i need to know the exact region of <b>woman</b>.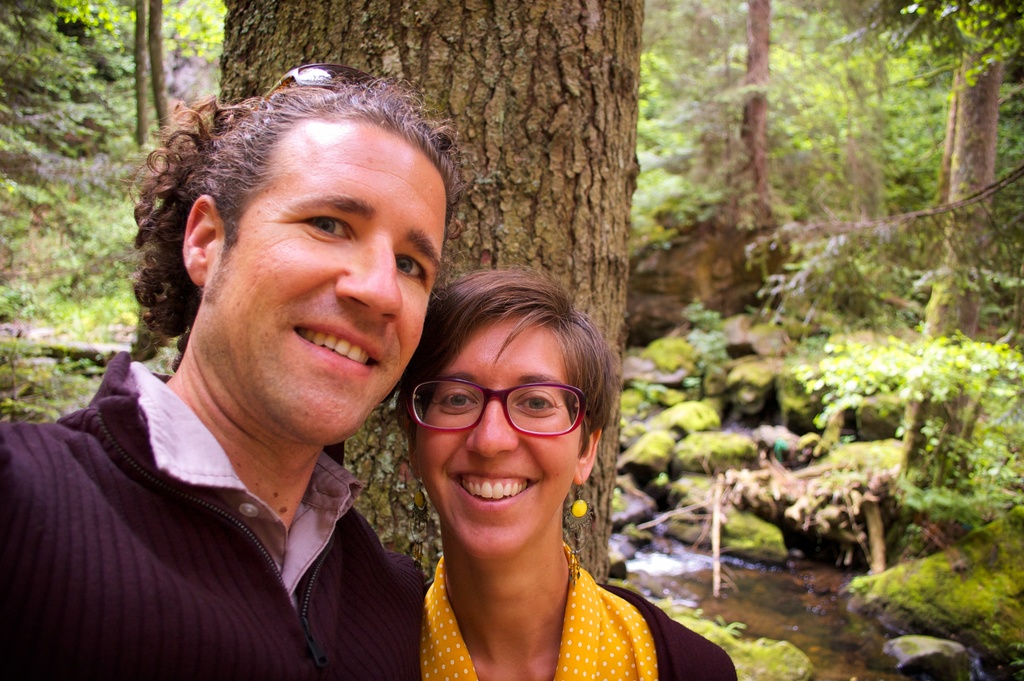
Region: crop(381, 261, 731, 680).
